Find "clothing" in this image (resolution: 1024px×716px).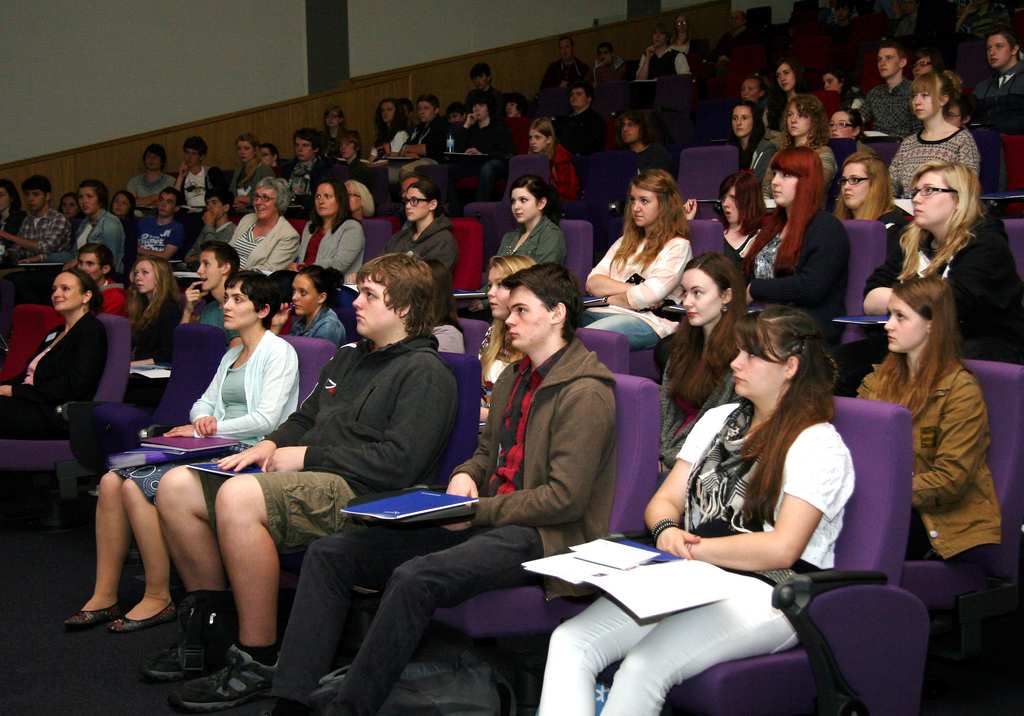
616,137,670,220.
